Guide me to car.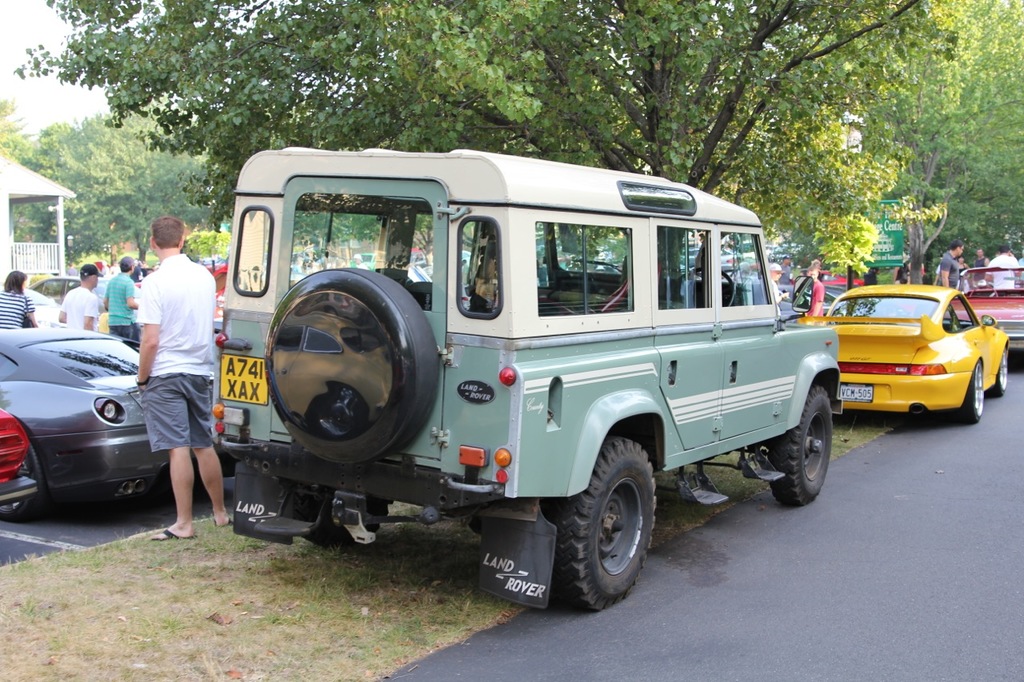
Guidance: bbox=(947, 265, 1023, 369).
